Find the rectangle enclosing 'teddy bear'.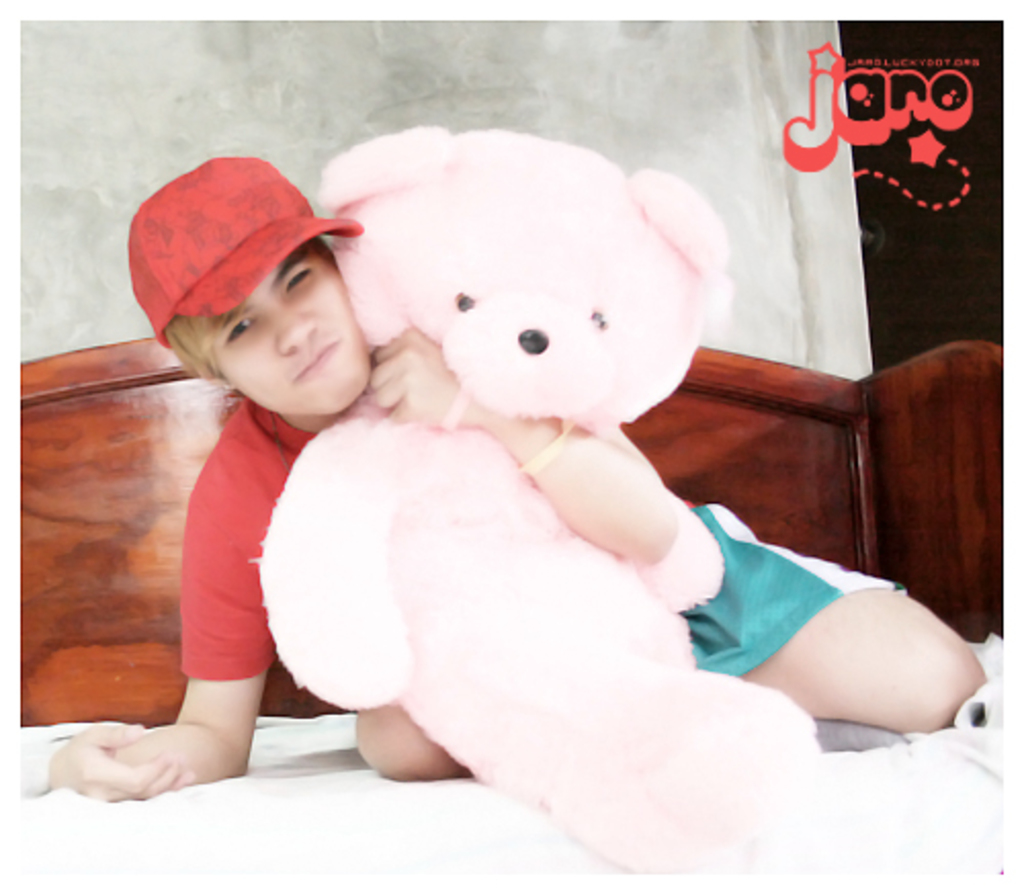
240 119 823 868.
